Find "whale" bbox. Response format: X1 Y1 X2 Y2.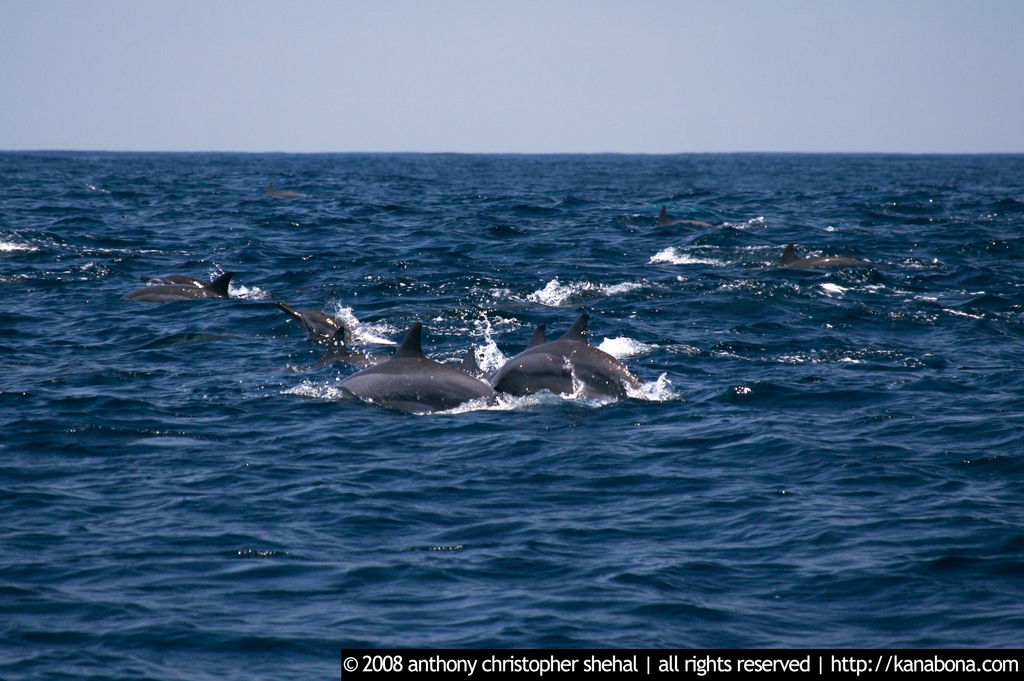
279 303 348 335.
